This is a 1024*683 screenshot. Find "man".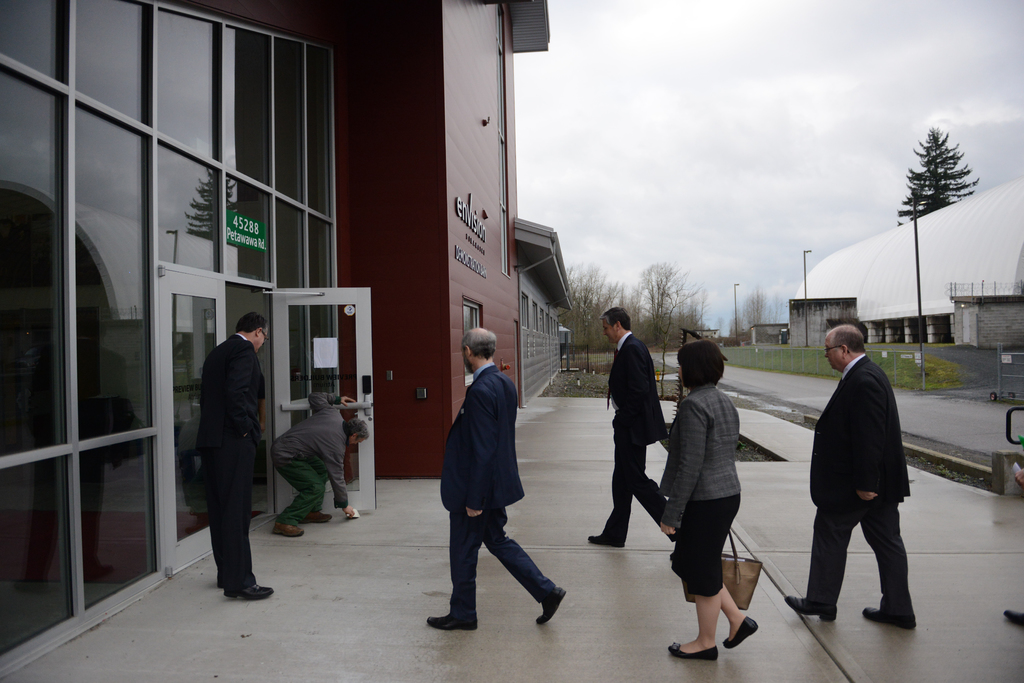
Bounding box: 798,305,925,642.
